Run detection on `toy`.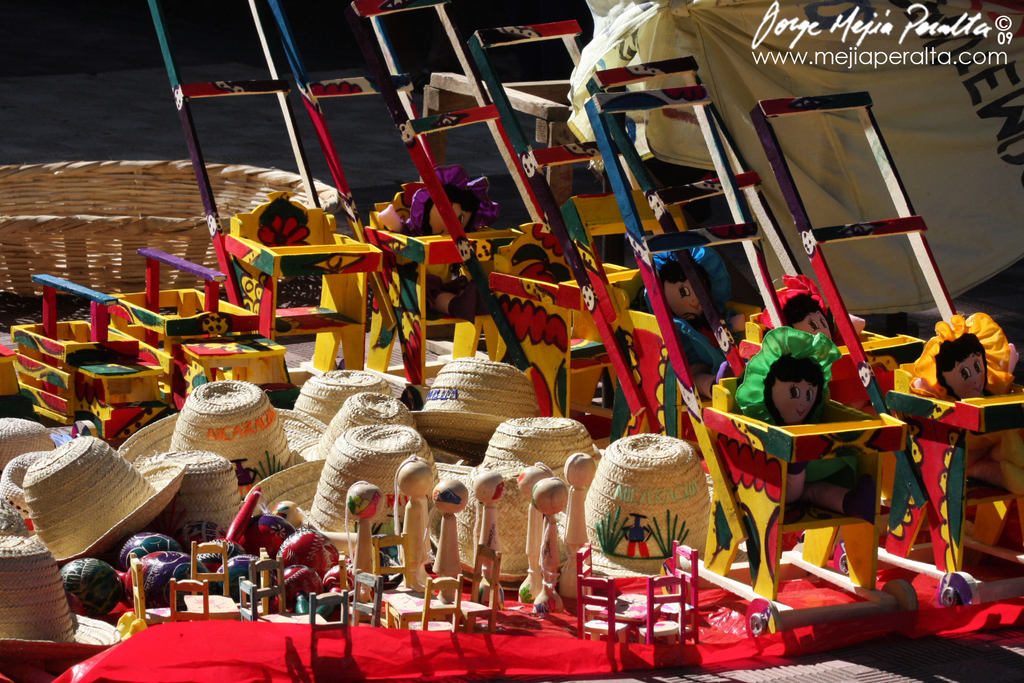
Result: bbox=[218, 475, 270, 543].
